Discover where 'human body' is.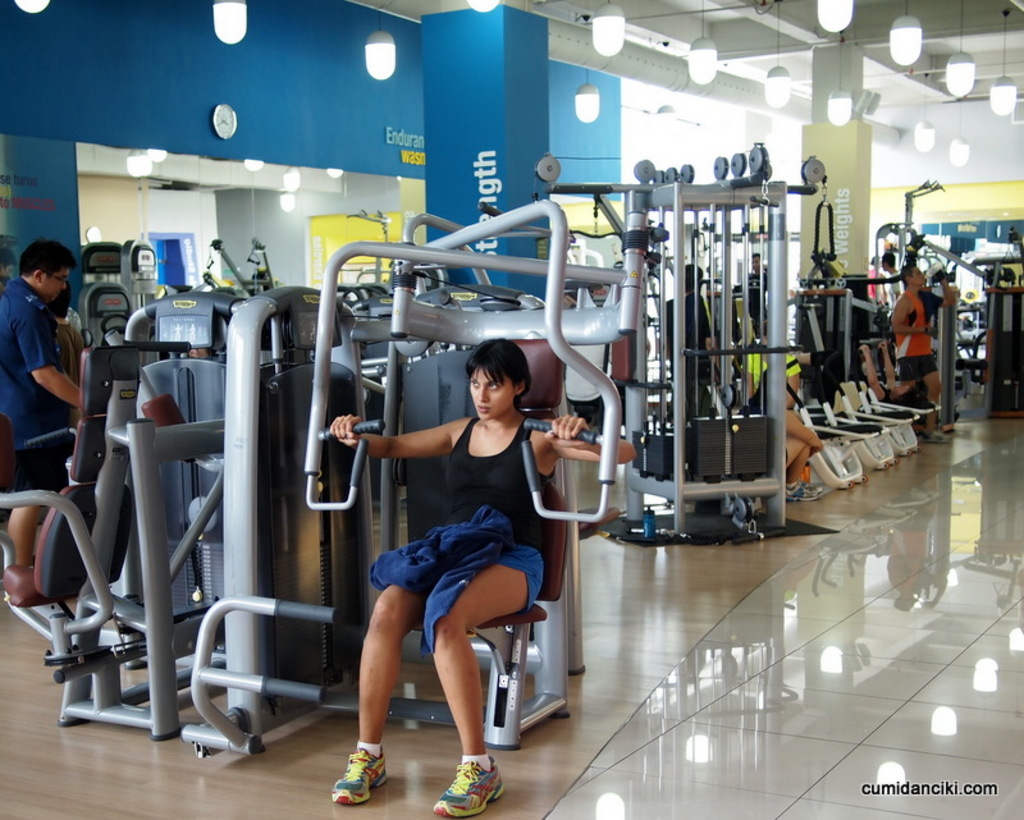
Discovered at [741,246,769,343].
